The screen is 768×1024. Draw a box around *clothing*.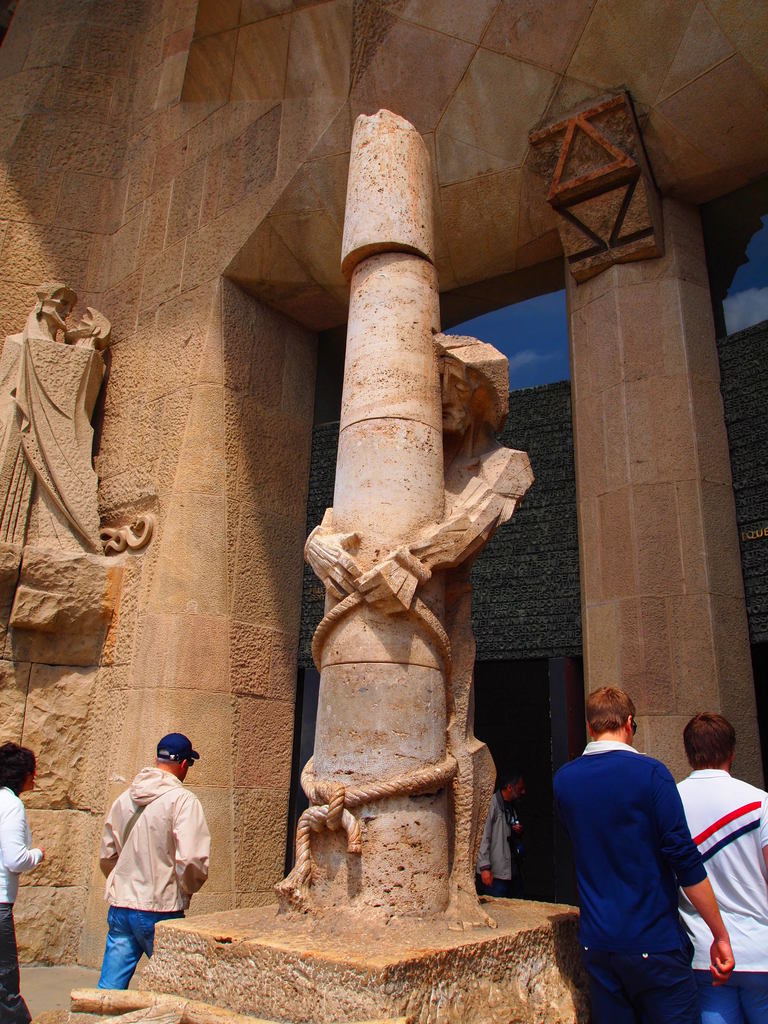
(671,767,767,1023).
